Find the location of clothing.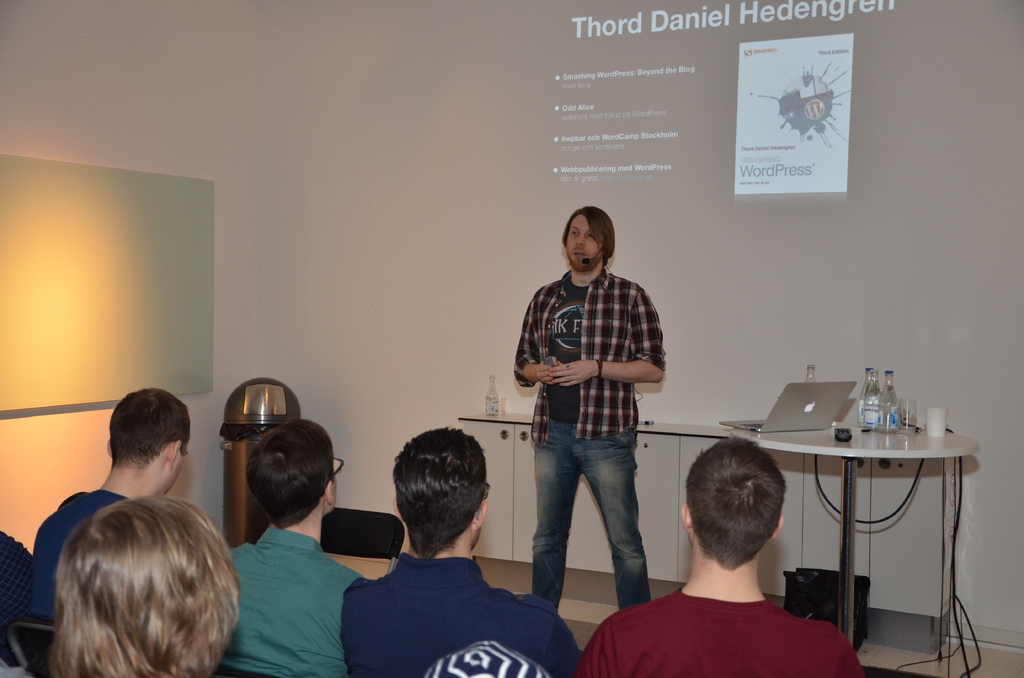
Location: 565 584 867 677.
